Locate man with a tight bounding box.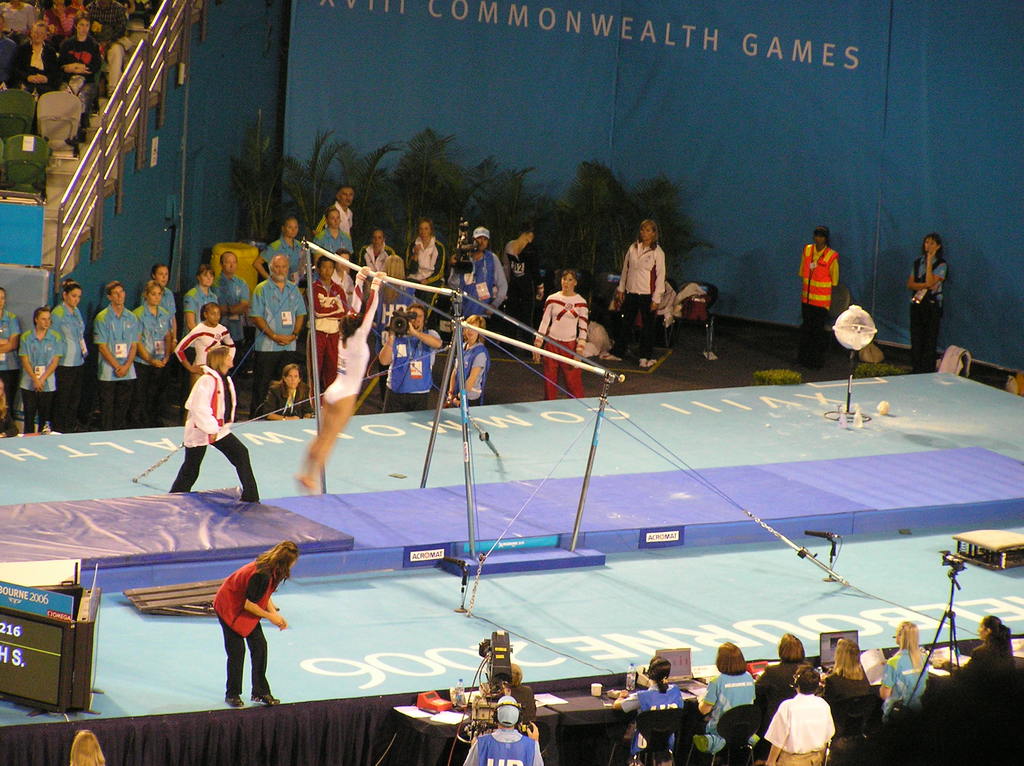
[206,251,251,412].
